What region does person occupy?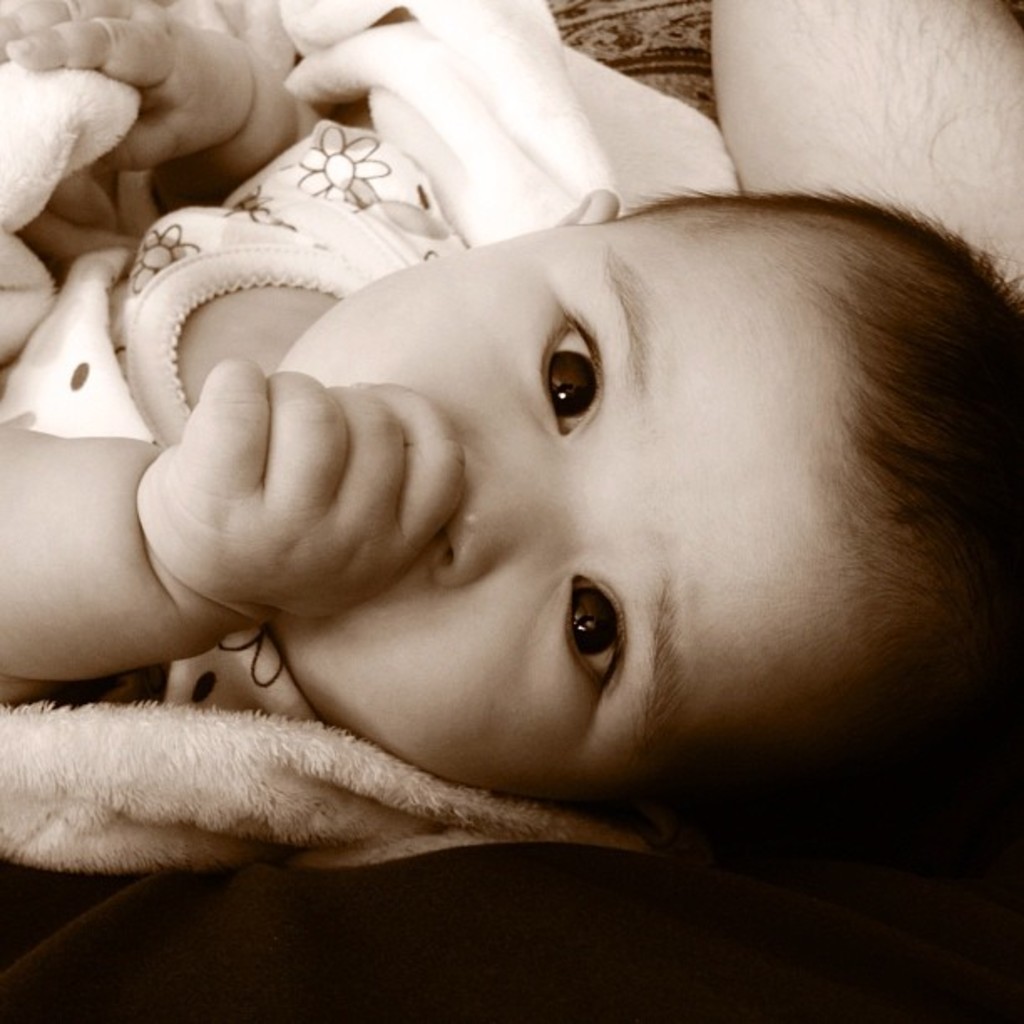
crop(17, 82, 1023, 912).
